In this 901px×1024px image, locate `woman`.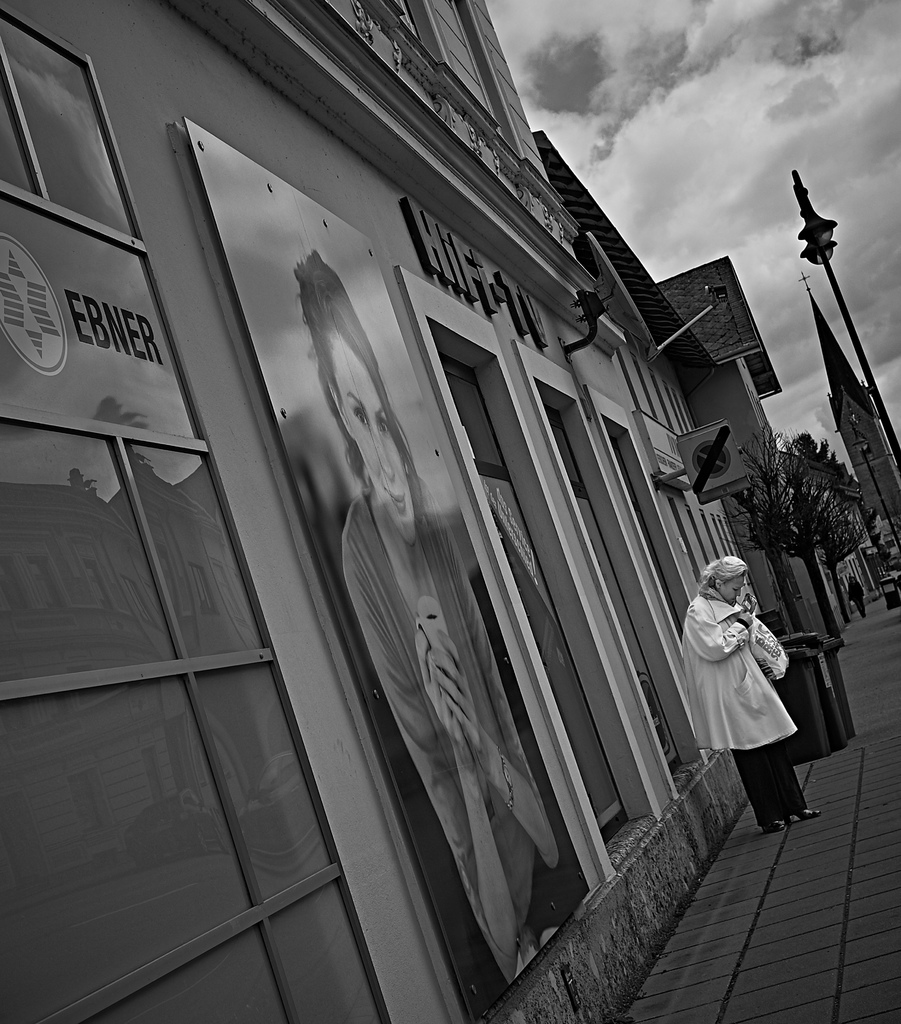
Bounding box: crop(205, 221, 570, 998).
